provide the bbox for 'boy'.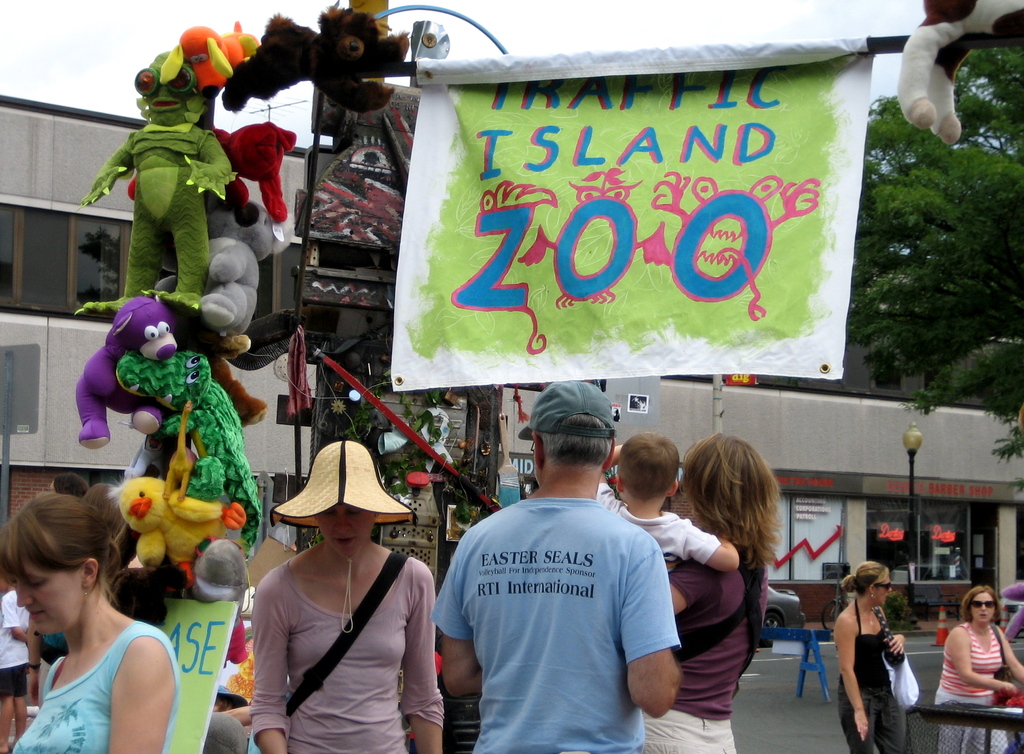
pyautogui.locateOnScreen(449, 372, 675, 753).
